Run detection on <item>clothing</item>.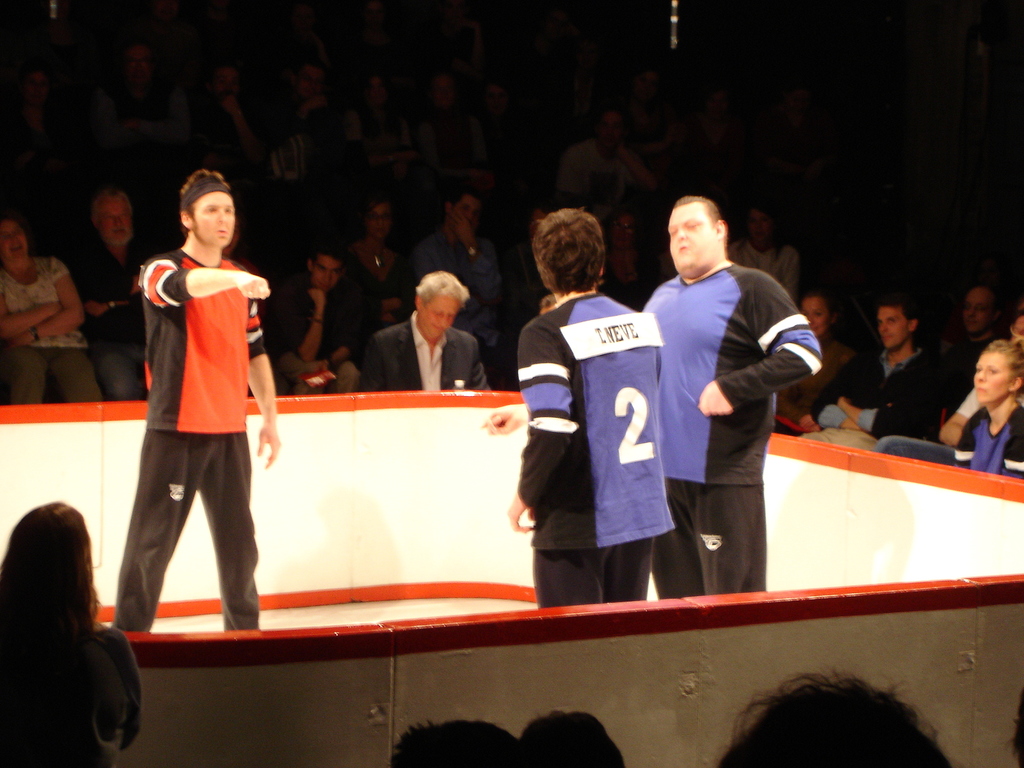
Result: detection(269, 280, 368, 389).
